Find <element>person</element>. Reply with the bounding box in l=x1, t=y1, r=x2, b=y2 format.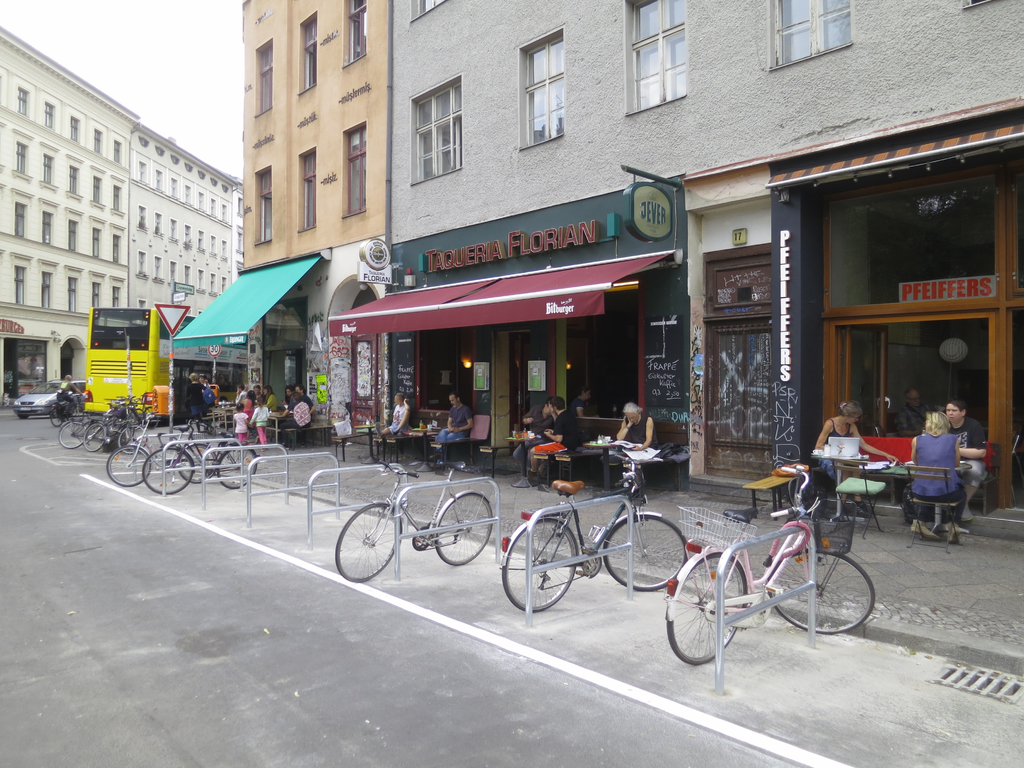
l=294, t=382, r=315, b=410.
